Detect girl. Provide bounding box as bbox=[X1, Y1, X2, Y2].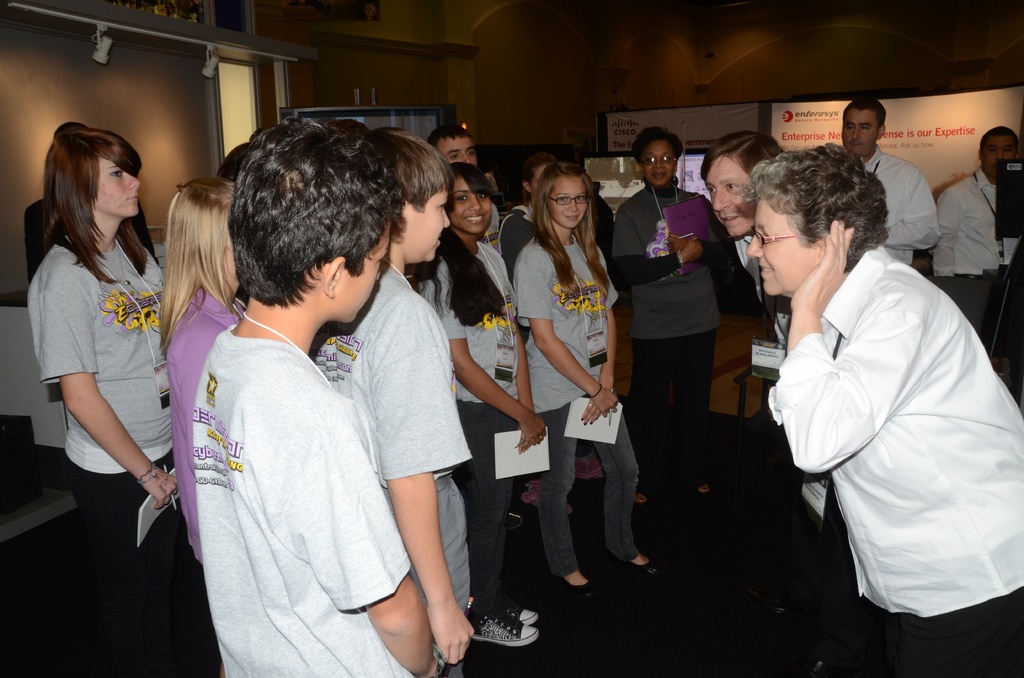
bbox=[515, 163, 660, 600].
